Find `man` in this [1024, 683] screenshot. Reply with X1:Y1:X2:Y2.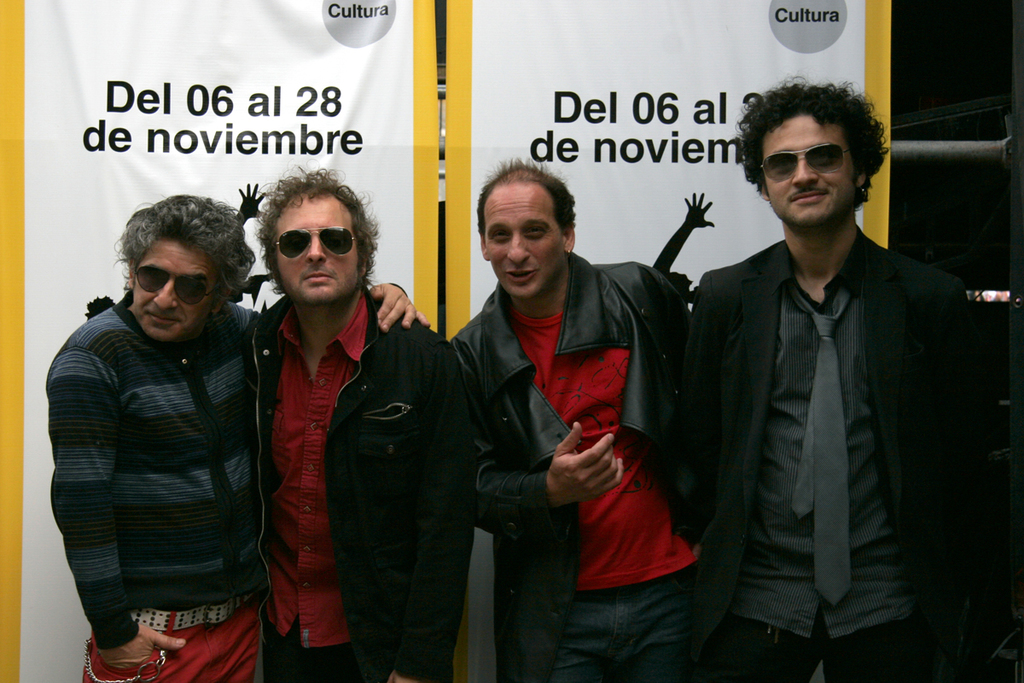
693:77:1023:682.
